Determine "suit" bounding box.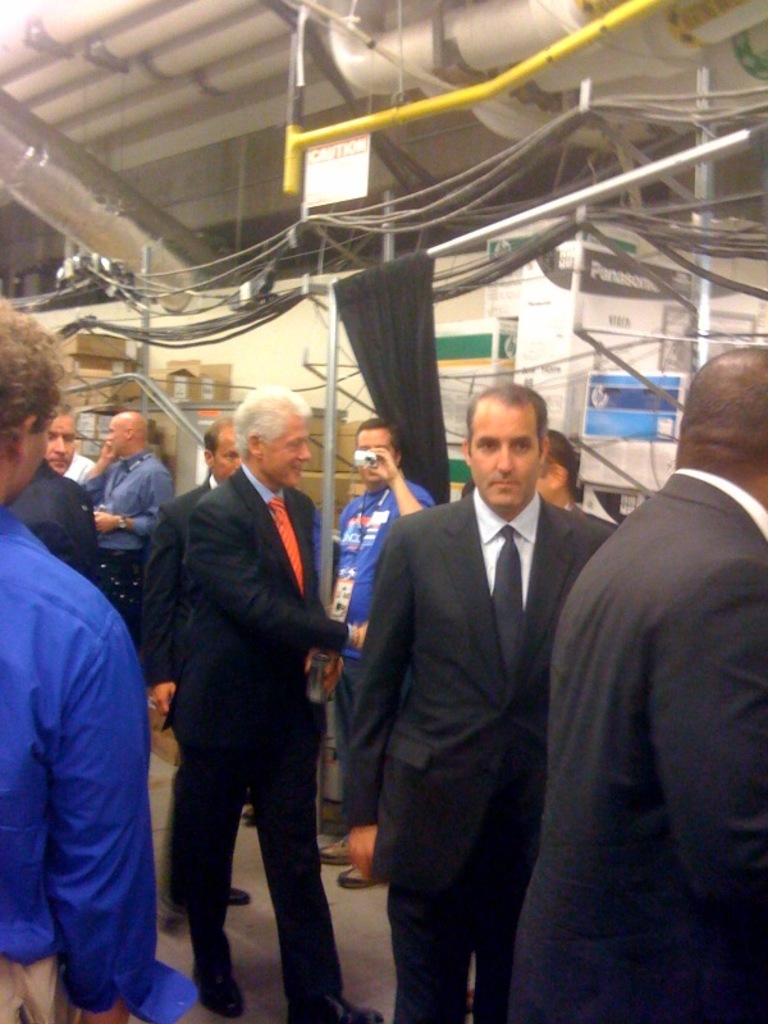
Determined: (left=512, top=468, right=767, bottom=1023).
